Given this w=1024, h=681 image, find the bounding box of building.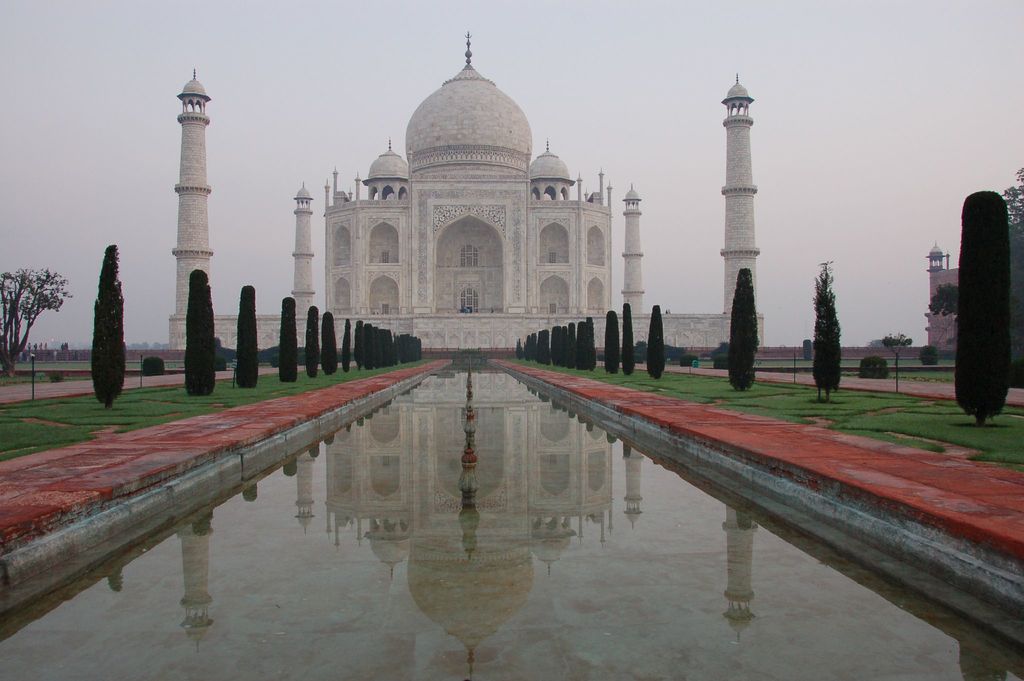
locate(928, 240, 959, 352).
